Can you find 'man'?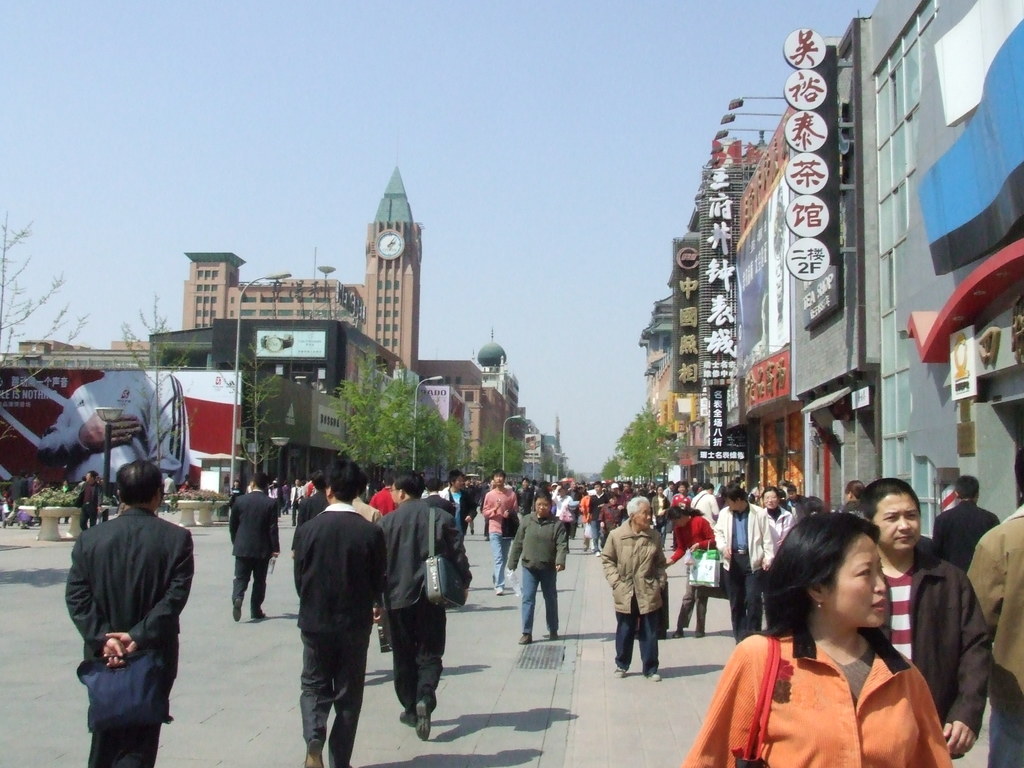
Yes, bounding box: bbox(287, 462, 392, 767).
